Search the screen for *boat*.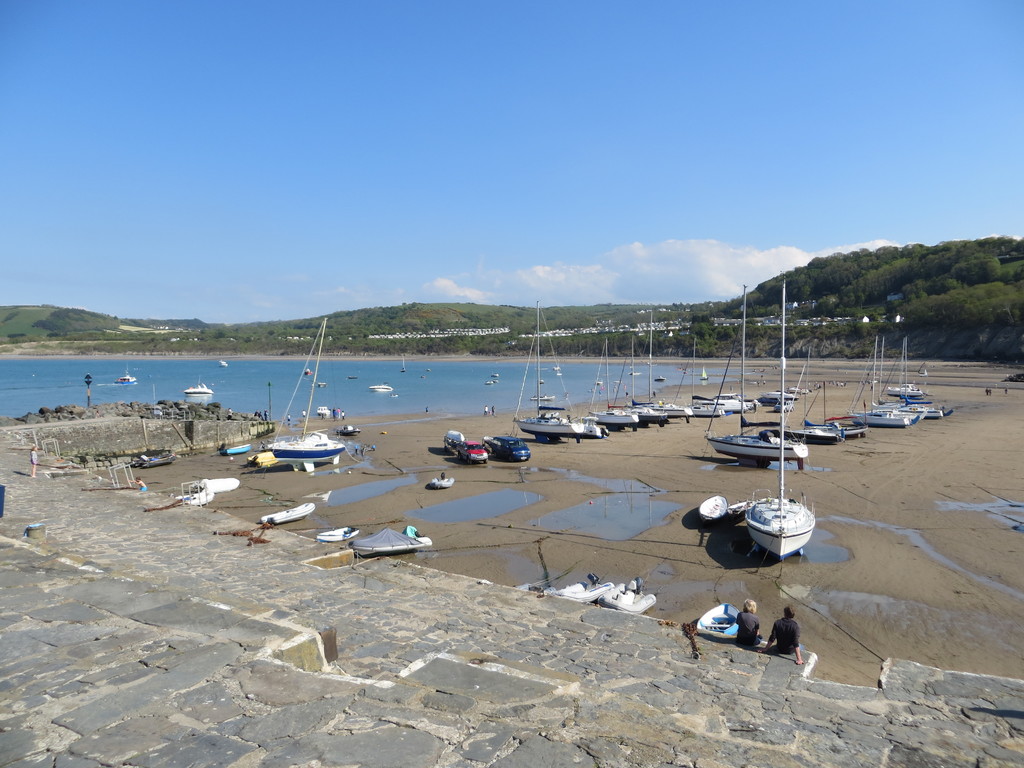
Found at box=[528, 392, 553, 401].
